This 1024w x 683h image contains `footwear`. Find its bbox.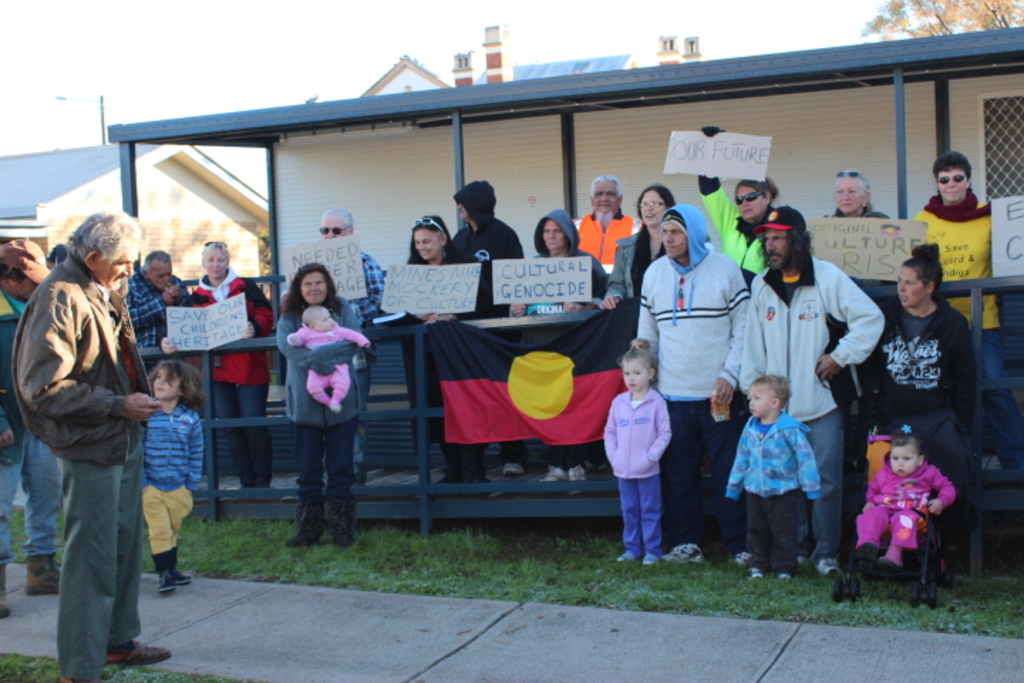
box=[563, 461, 583, 481].
